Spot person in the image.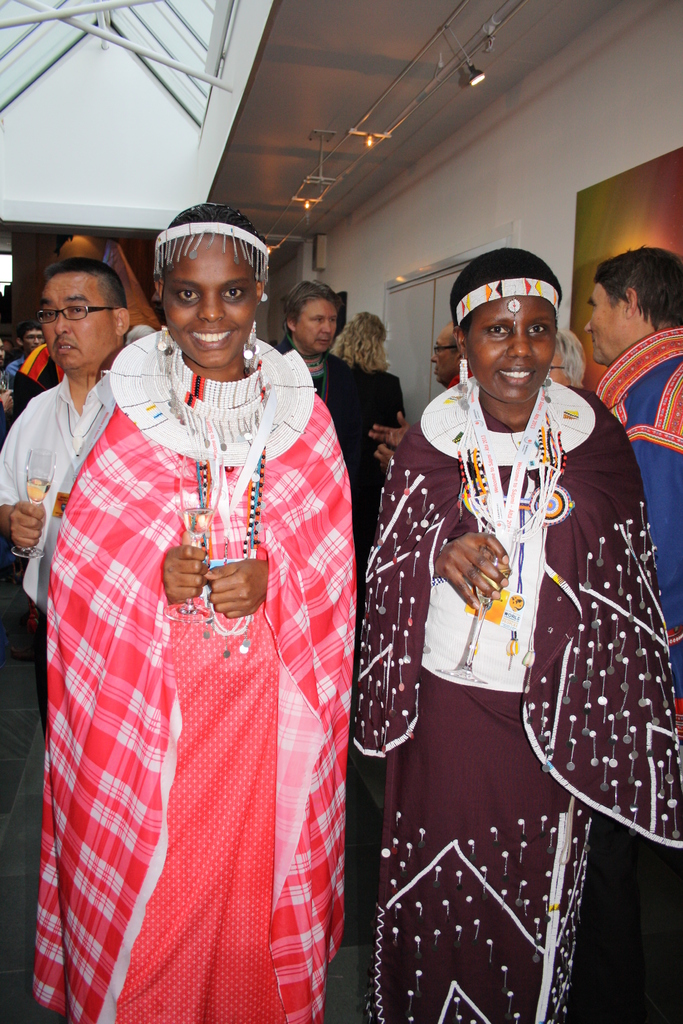
person found at 422,318,469,390.
